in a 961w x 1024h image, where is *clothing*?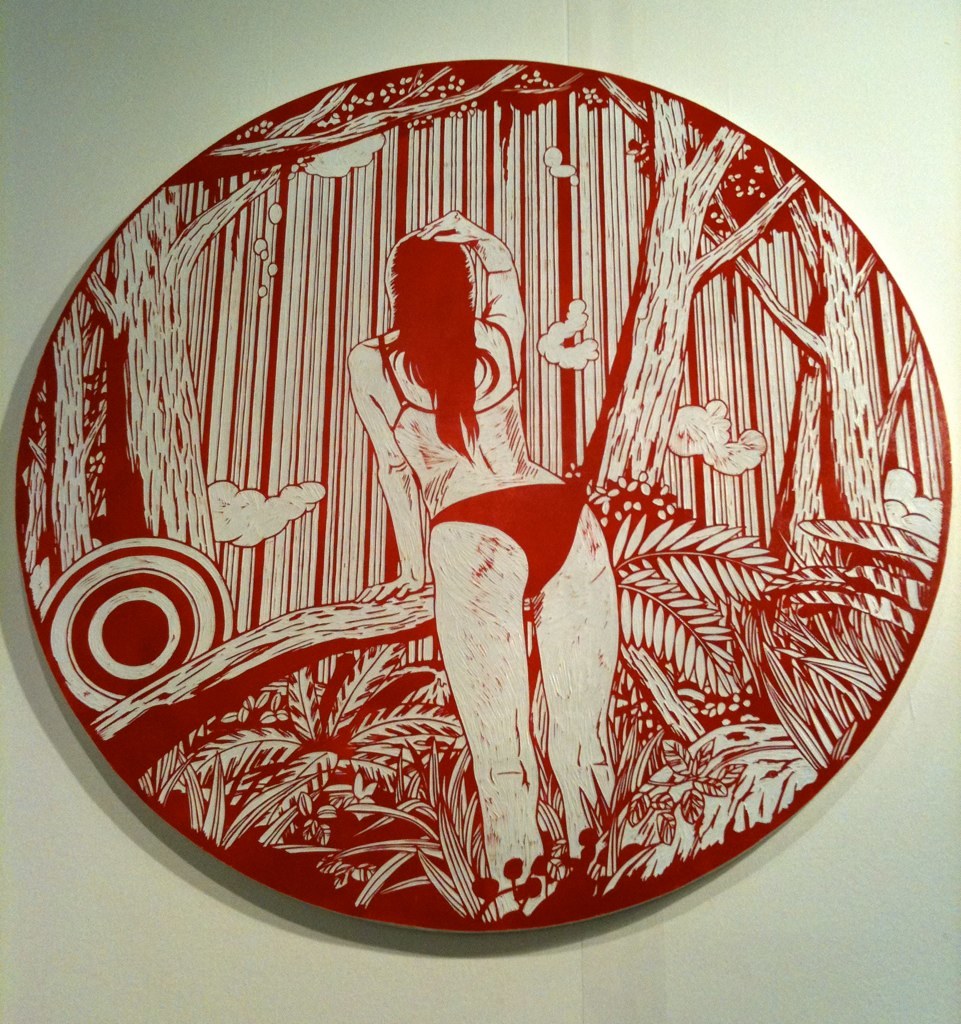
bbox=(377, 327, 588, 593).
